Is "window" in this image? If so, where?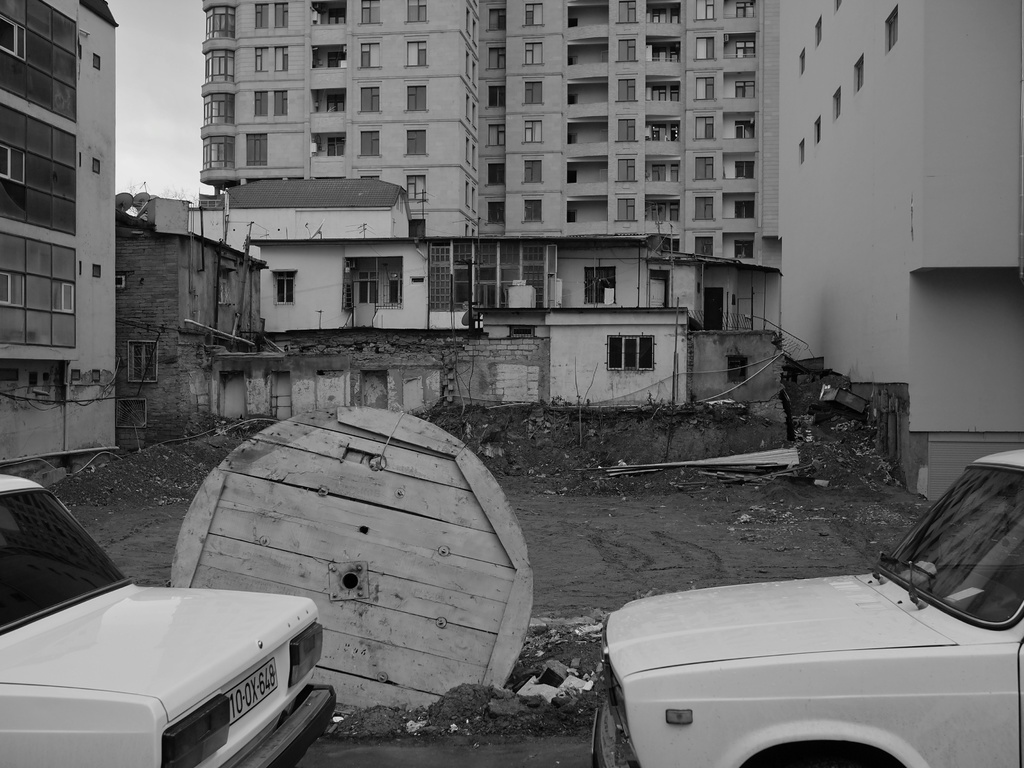
Yes, at 0 270 27 308.
